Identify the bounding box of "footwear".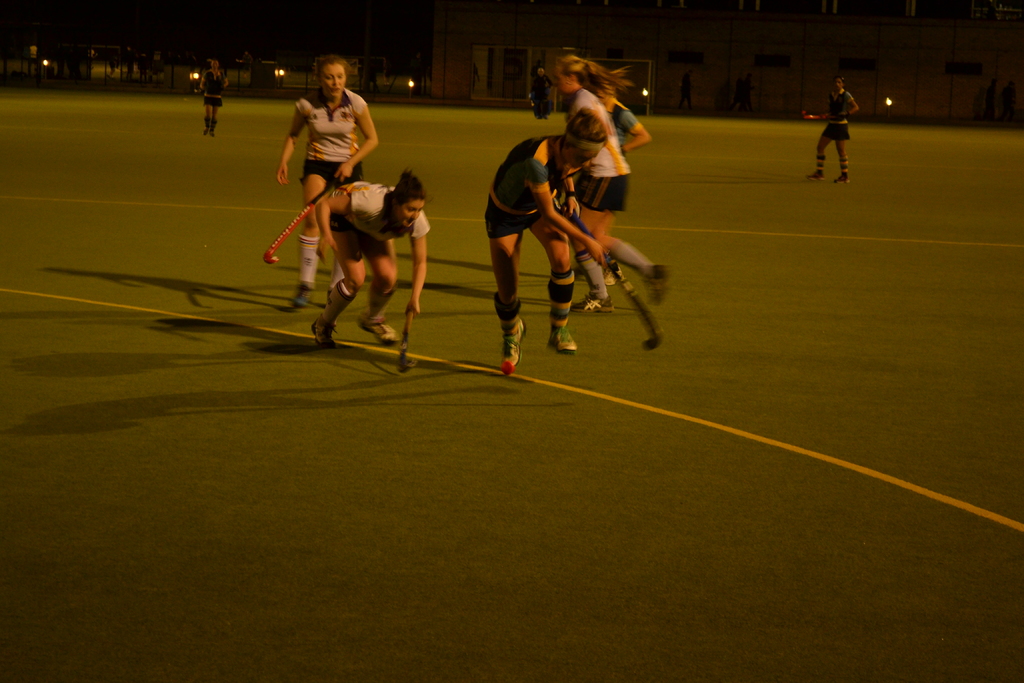
(x1=314, y1=315, x2=334, y2=347).
